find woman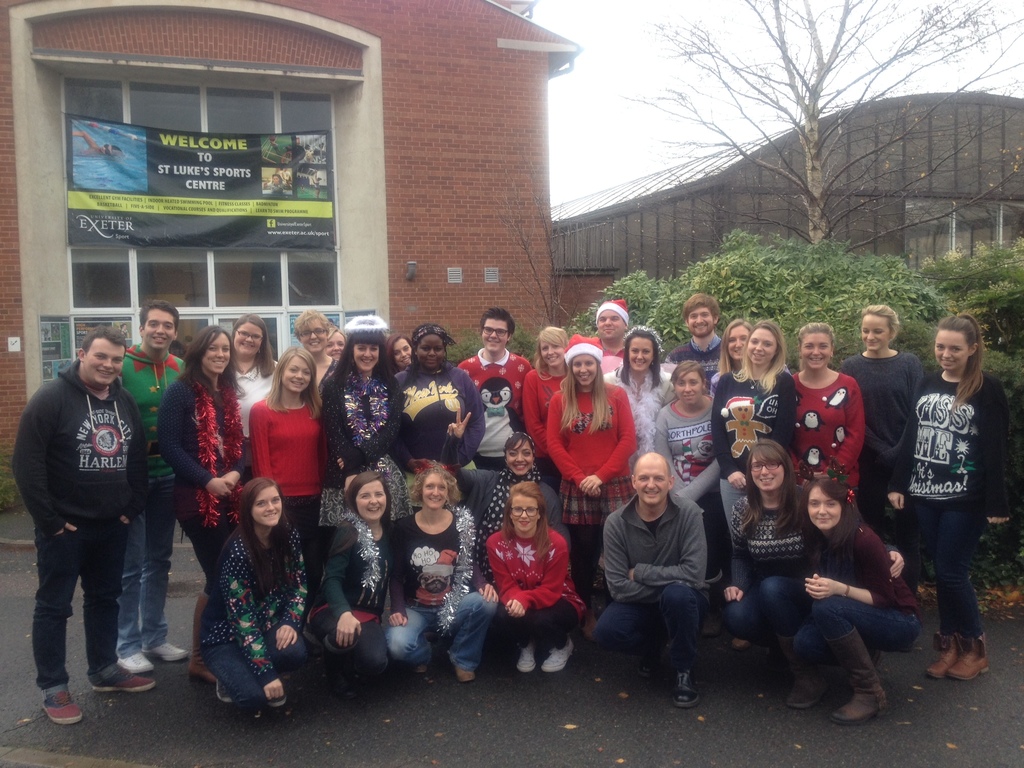
(left=788, top=478, right=925, bottom=728)
